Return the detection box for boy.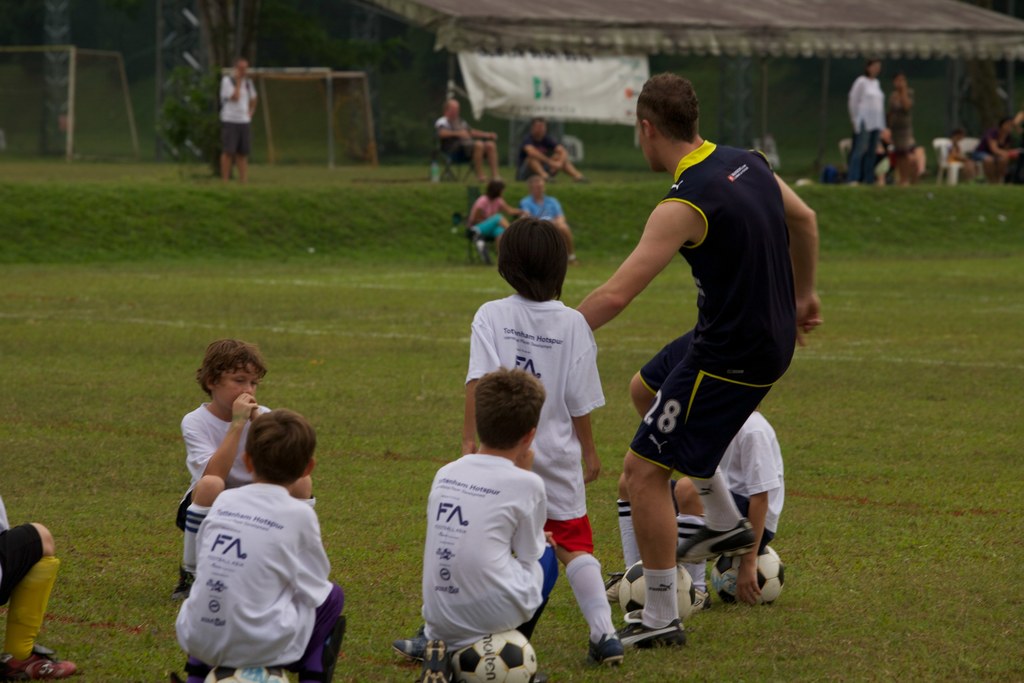
(x1=170, y1=413, x2=349, y2=682).
